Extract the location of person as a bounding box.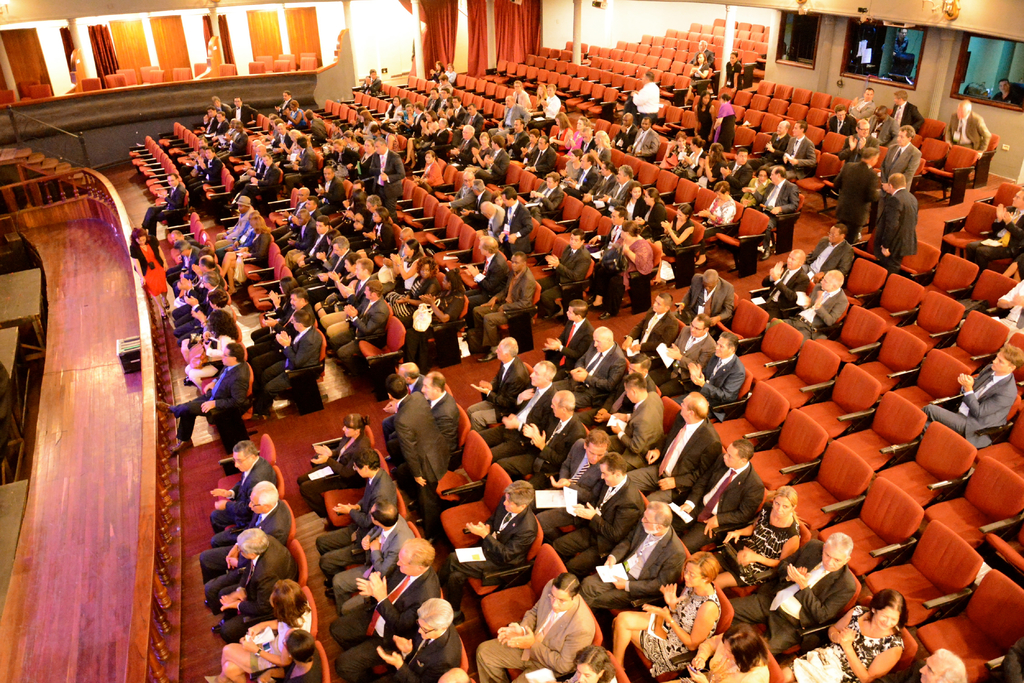
(x1=681, y1=271, x2=733, y2=321).
